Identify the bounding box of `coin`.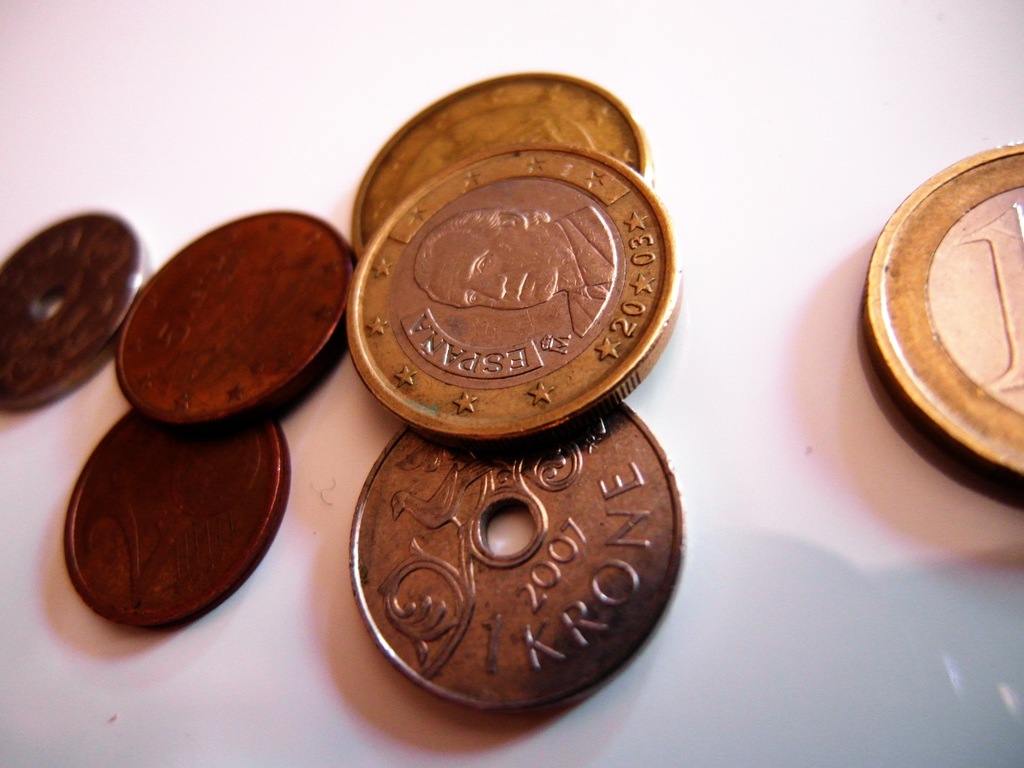
box(0, 205, 157, 413).
